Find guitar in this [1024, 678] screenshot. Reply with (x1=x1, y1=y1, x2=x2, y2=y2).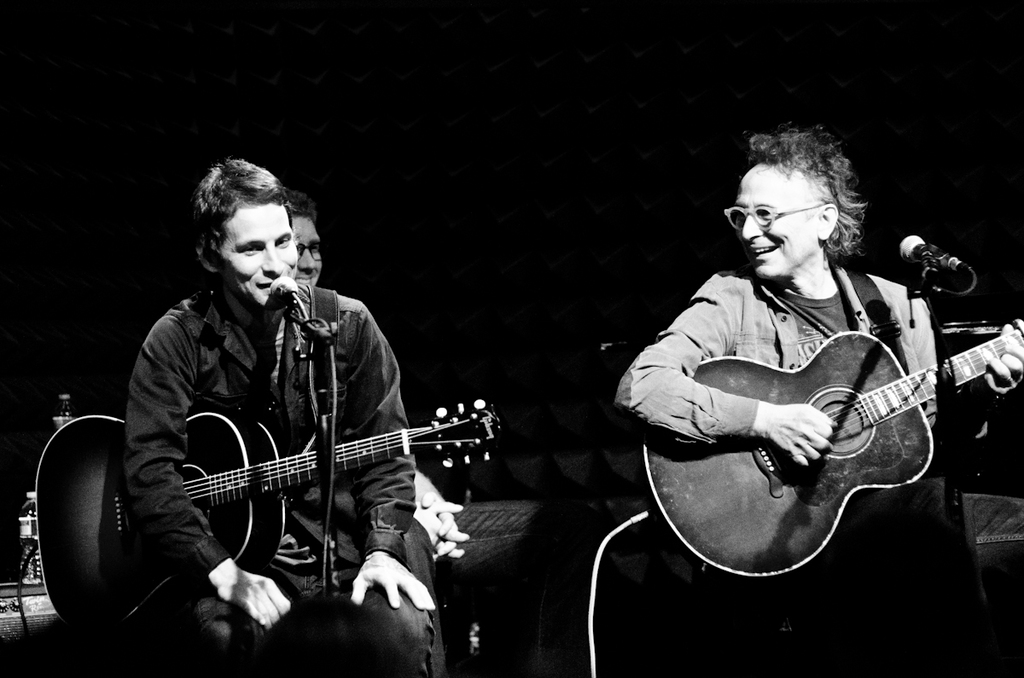
(x1=27, y1=402, x2=501, y2=639).
